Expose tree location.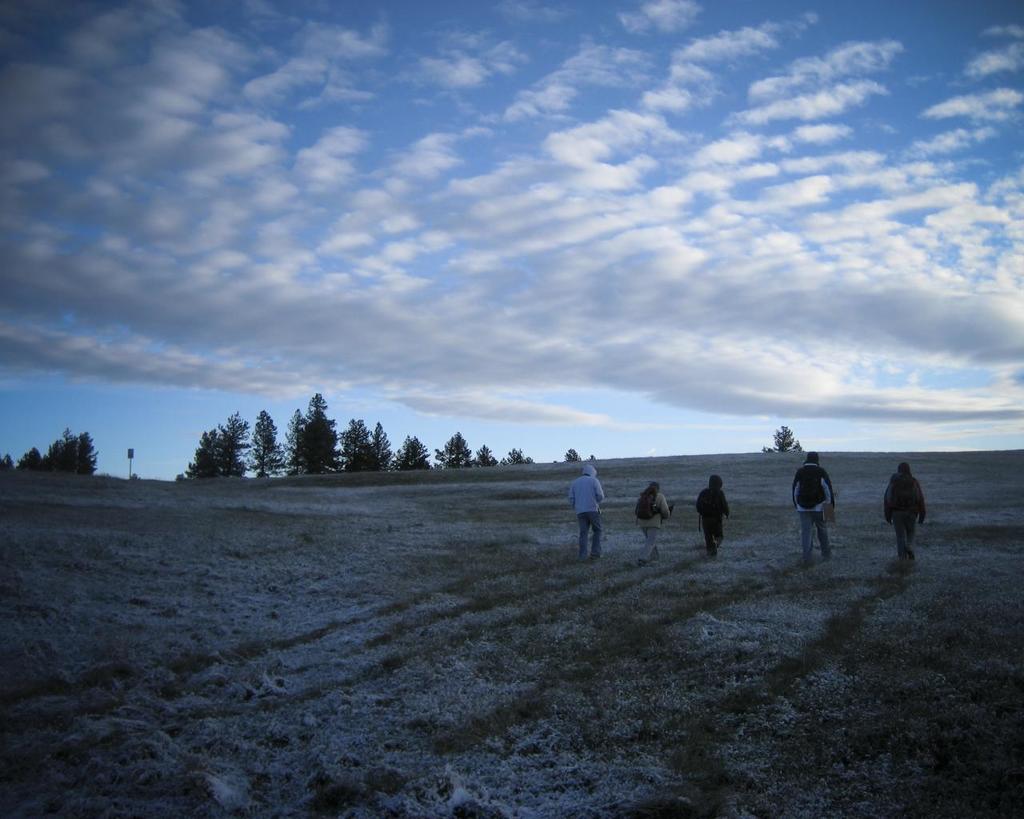
Exposed at bbox(558, 446, 591, 461).
